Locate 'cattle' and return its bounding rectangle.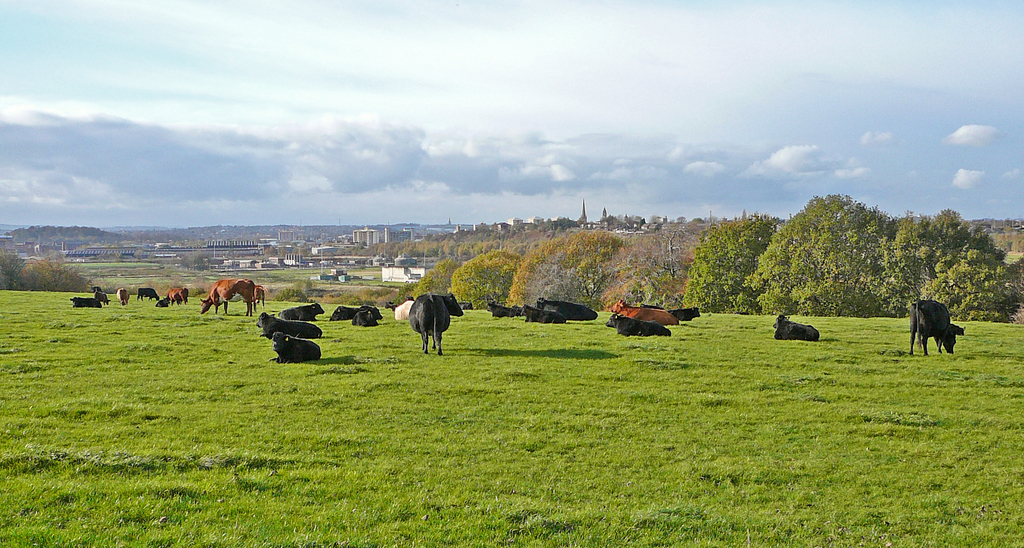
bbox(908, 303, 961, 351).
